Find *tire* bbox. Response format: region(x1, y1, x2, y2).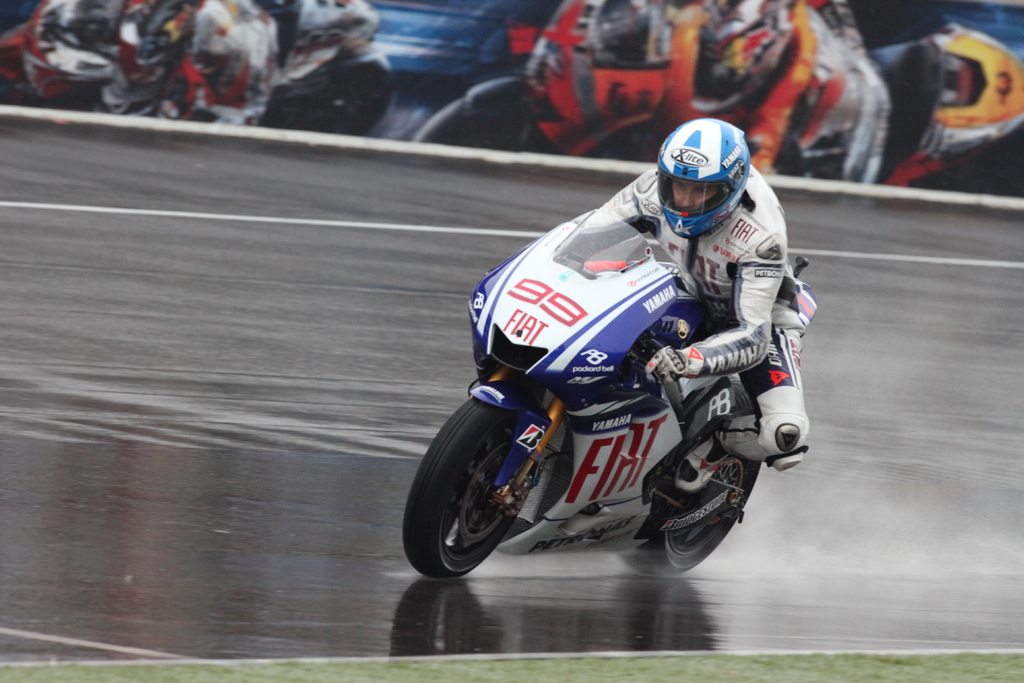
region(257, 53, 401, 139).
